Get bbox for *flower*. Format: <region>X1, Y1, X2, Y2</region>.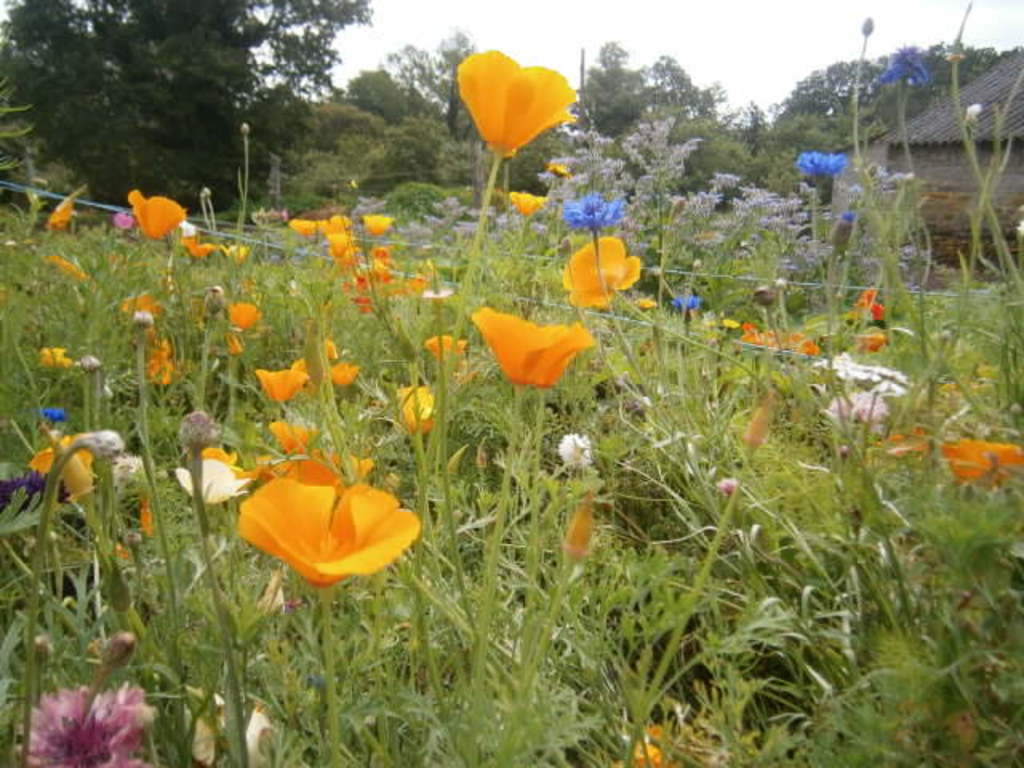
<region>176, 456, 243, 506</region>.
